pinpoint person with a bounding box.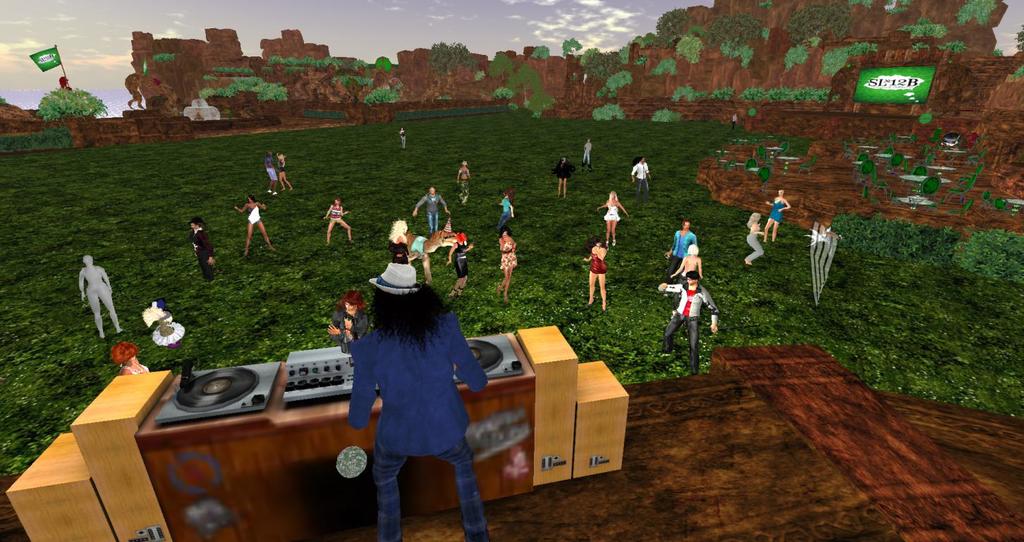
select_region(187, 218, 211, 279).
